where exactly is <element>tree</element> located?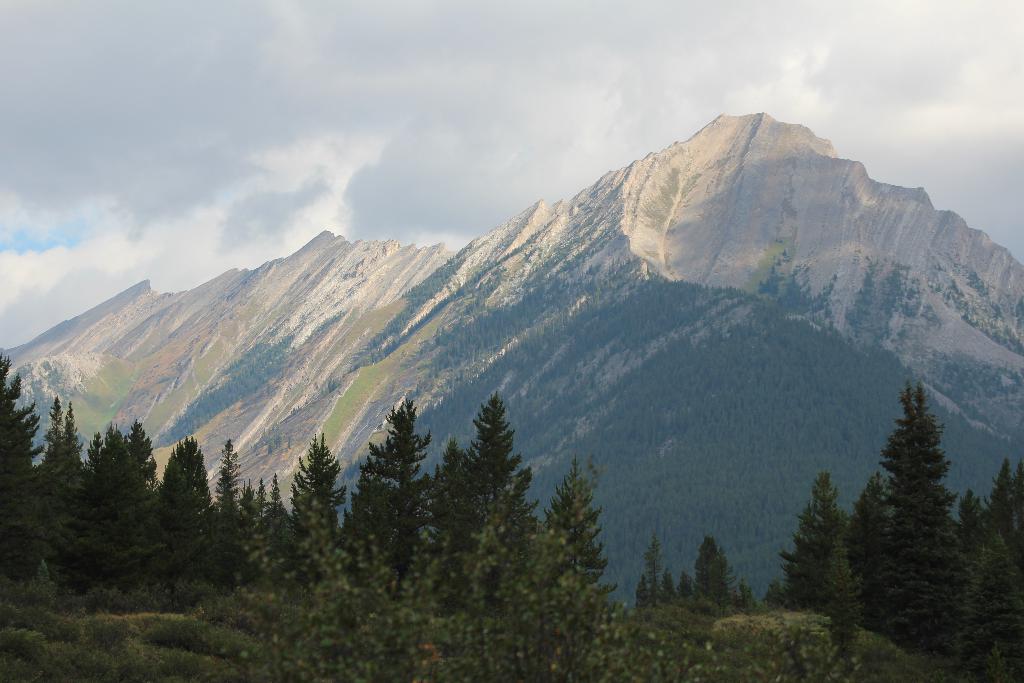
Its bounding box is box(64, 402, 80, 465).
